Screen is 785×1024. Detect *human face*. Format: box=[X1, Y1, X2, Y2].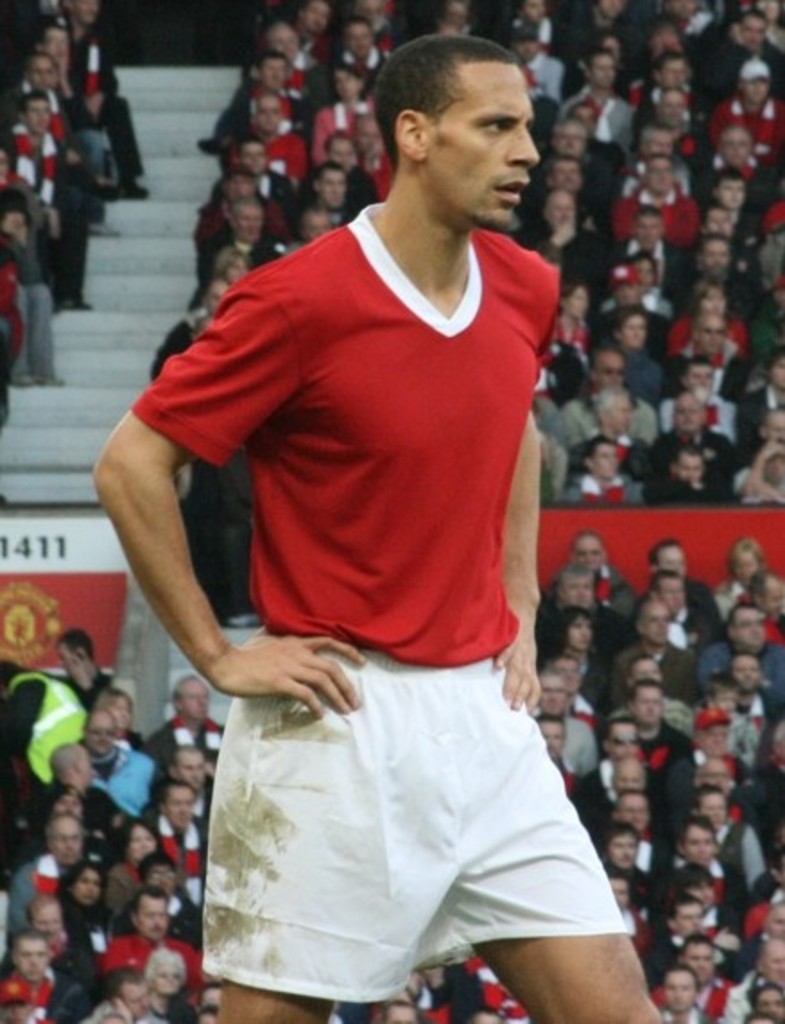
box=[222, 256, 251, 282].
